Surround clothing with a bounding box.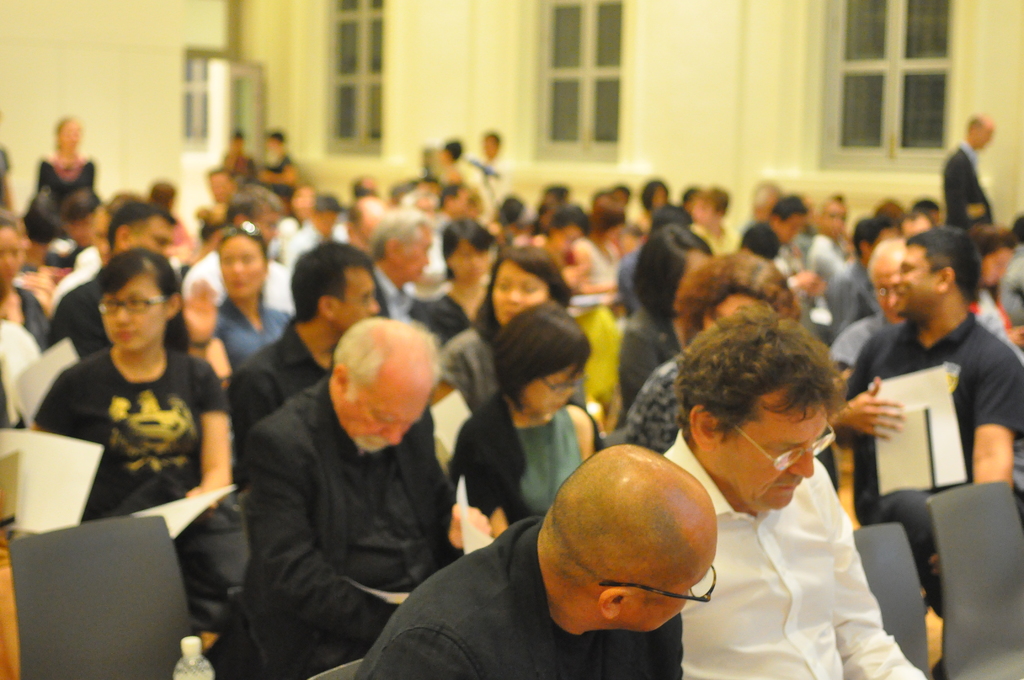
(x1=44, y1=307, x2=222, y2=536).
